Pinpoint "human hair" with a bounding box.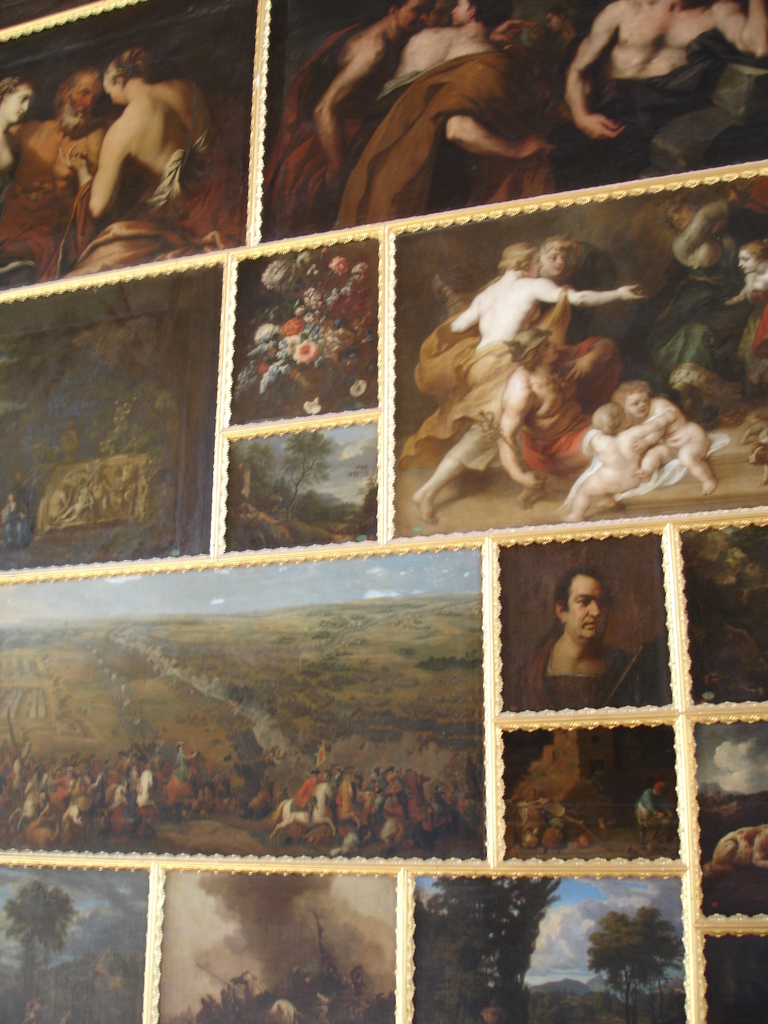
locate(529, 239, 575, 271).
